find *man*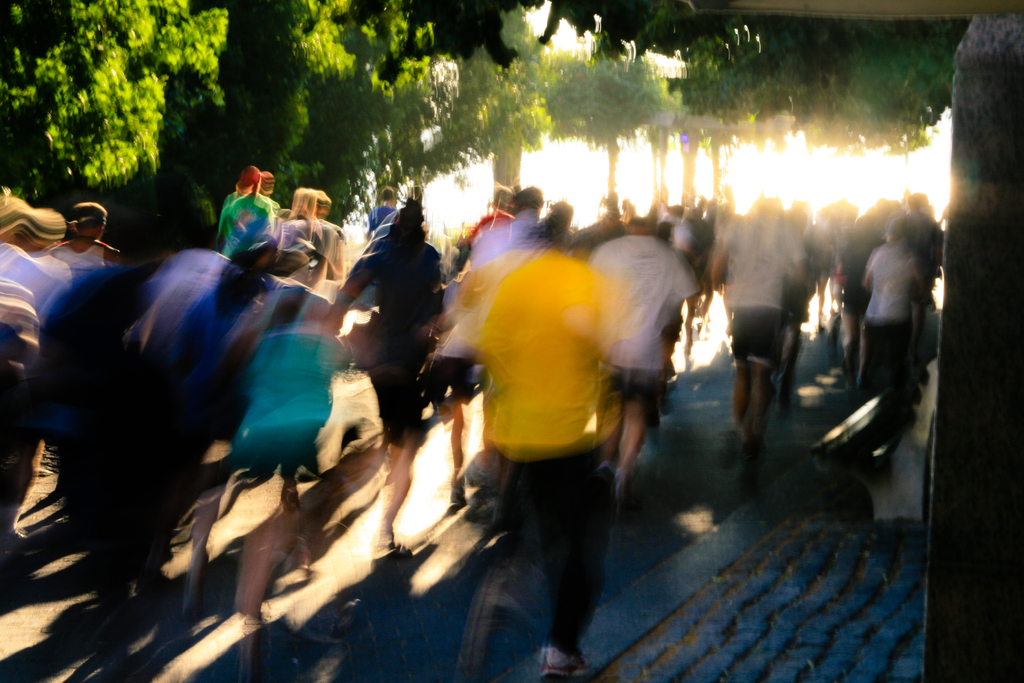
(588,218,698,503)
